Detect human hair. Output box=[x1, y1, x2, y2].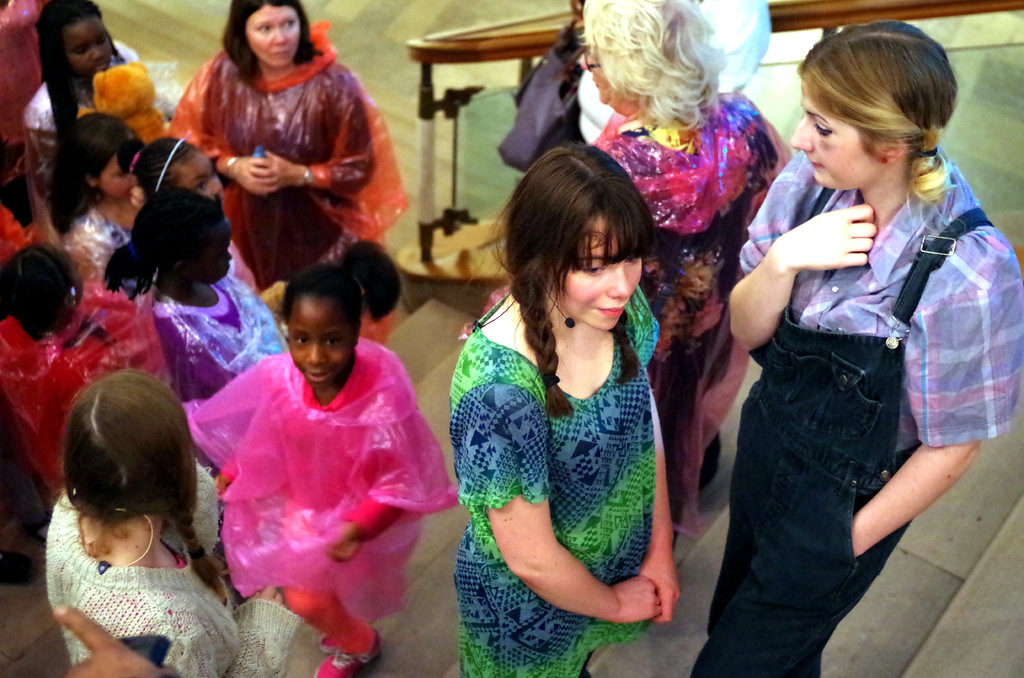
box=[223, 0, 323, 75].
